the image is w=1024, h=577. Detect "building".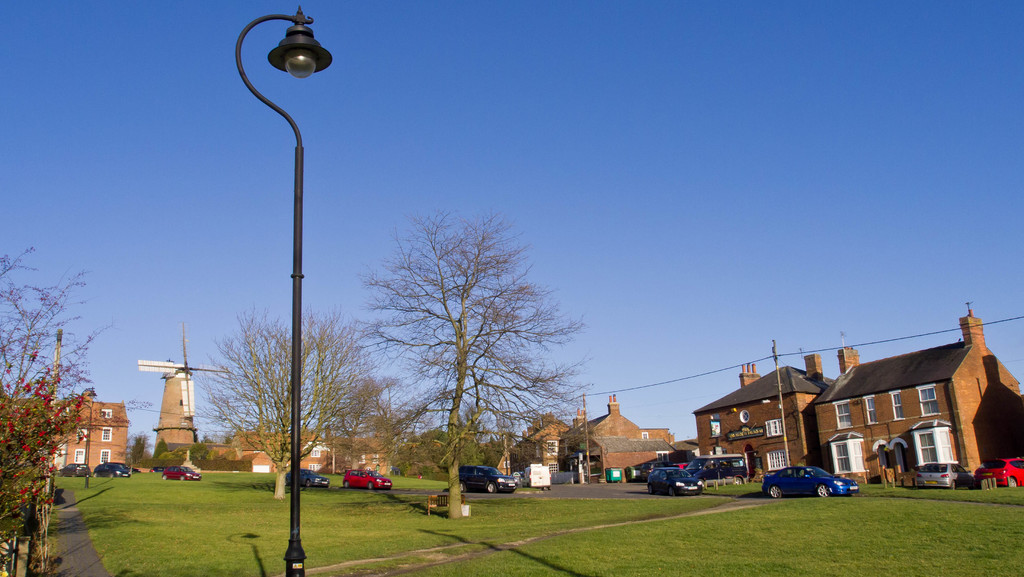
Detection: {"x1": 59, "y1": 394, "x2": 132, "y2": 476}.
